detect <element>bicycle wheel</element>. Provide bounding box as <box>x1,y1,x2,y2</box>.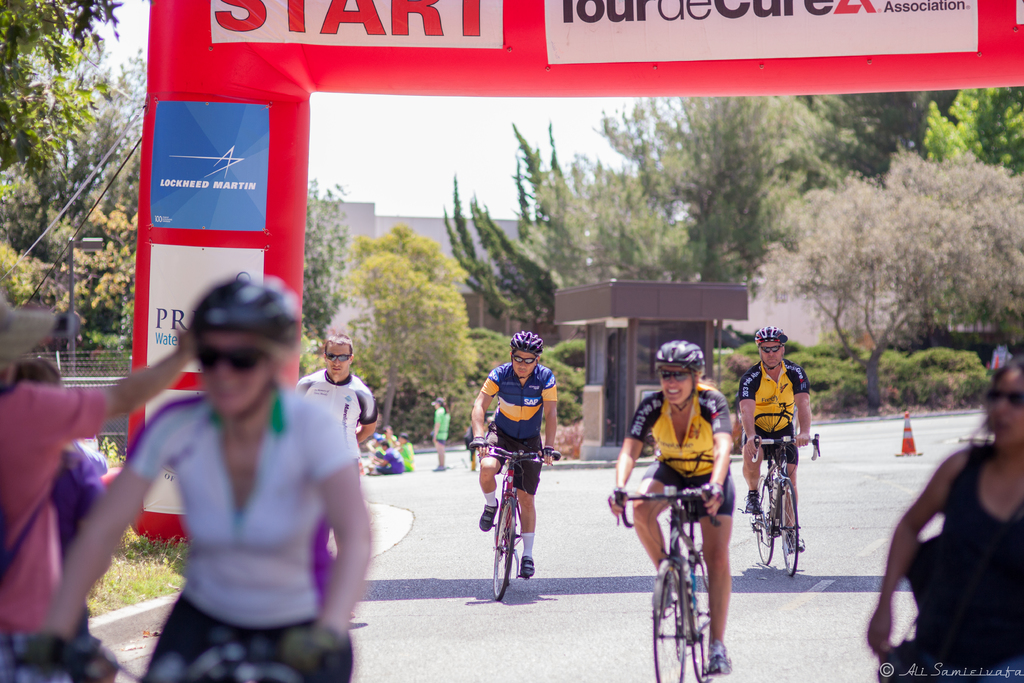
<box>488,490,517,604</box>.
